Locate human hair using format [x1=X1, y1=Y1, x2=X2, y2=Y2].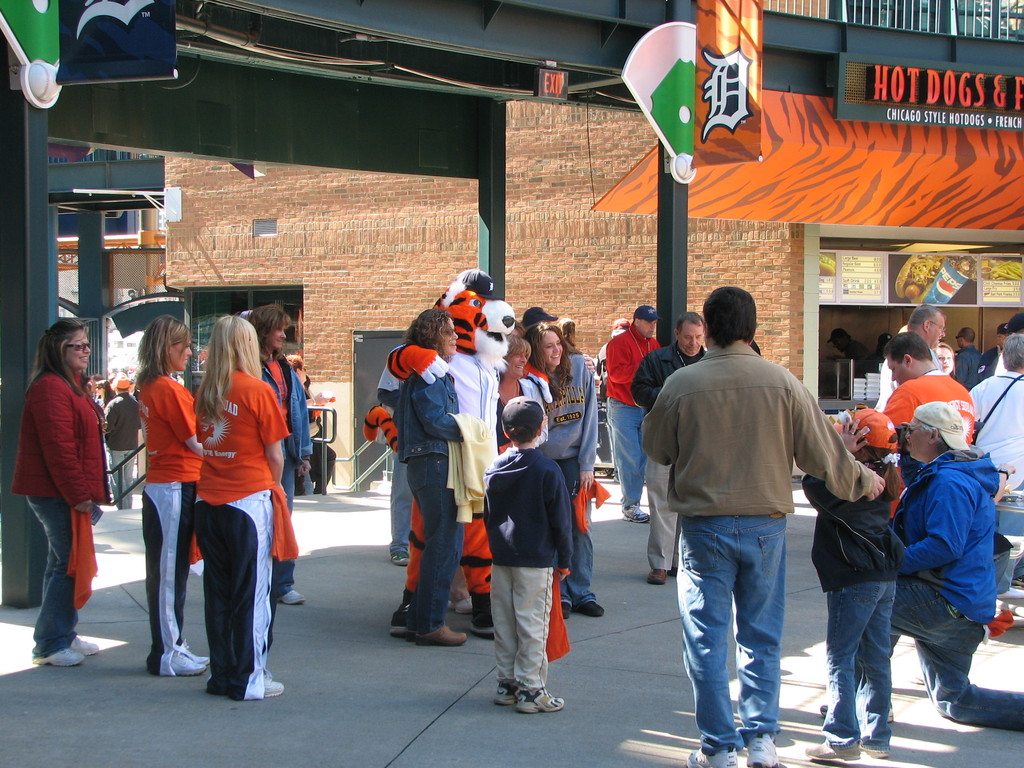
[x1=532, y1=324, x2=573, y2=392].
